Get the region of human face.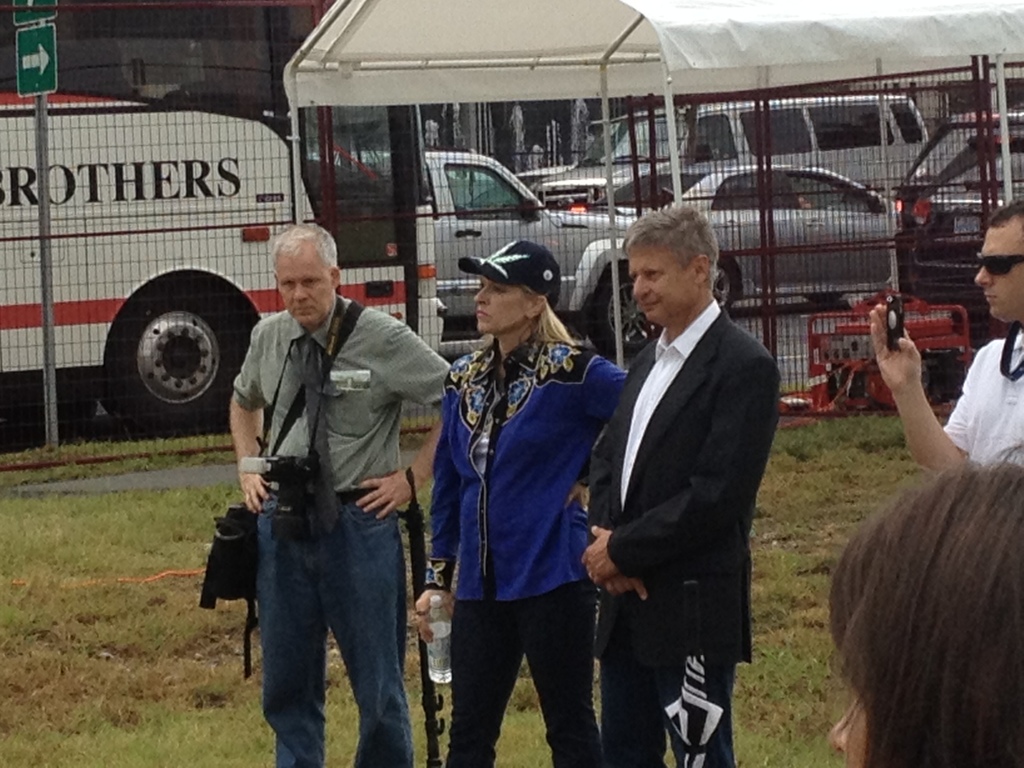
box(473, 278, 532, 336).
